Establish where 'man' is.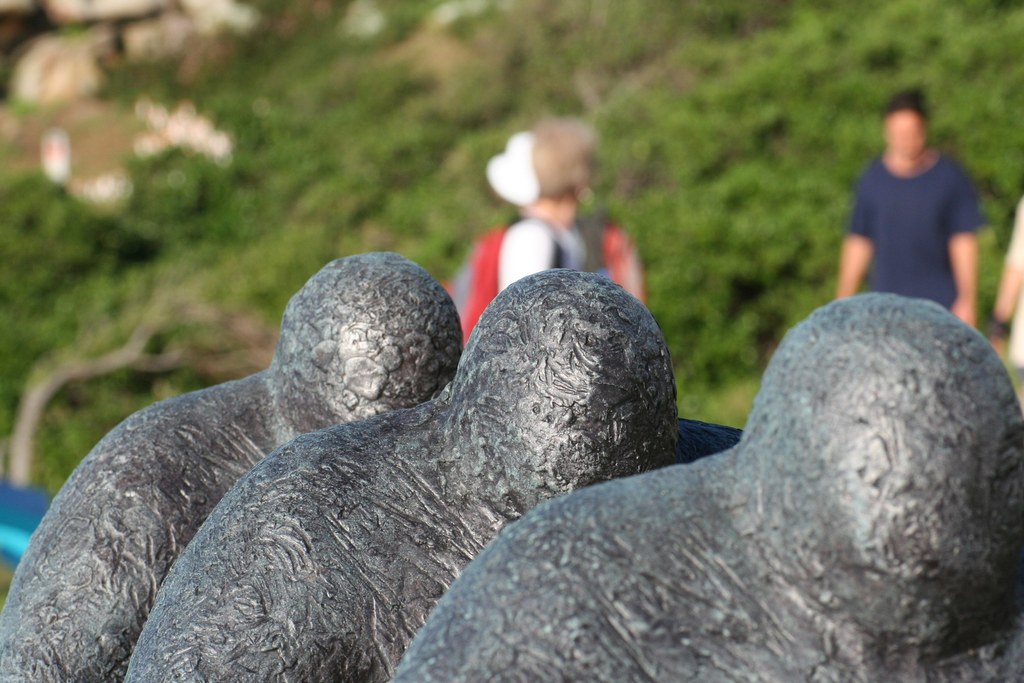
Established at locate(430, 120, 657, 335).
